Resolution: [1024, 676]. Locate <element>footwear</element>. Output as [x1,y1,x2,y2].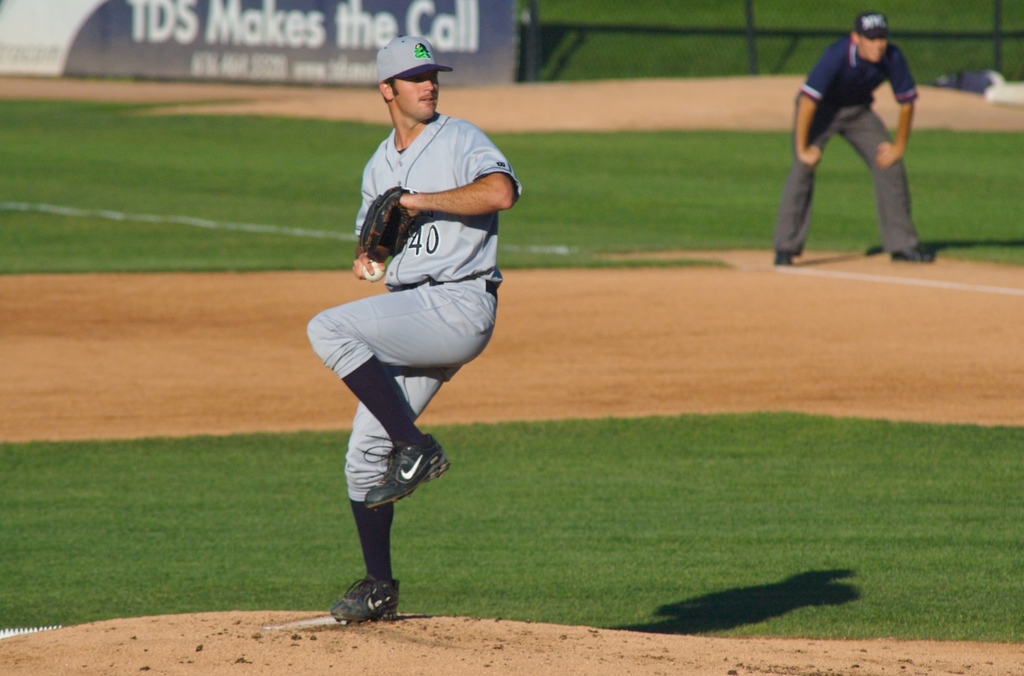
[324,580,396,636].
